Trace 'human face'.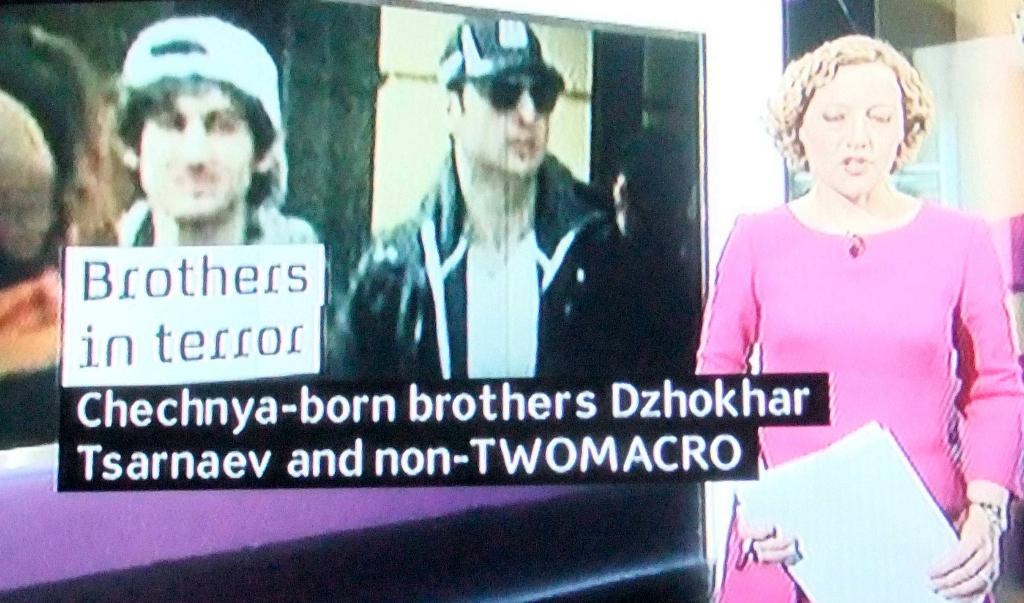
Traced to pyautogui.locateOnScreen(141, 94, 252, 230).
